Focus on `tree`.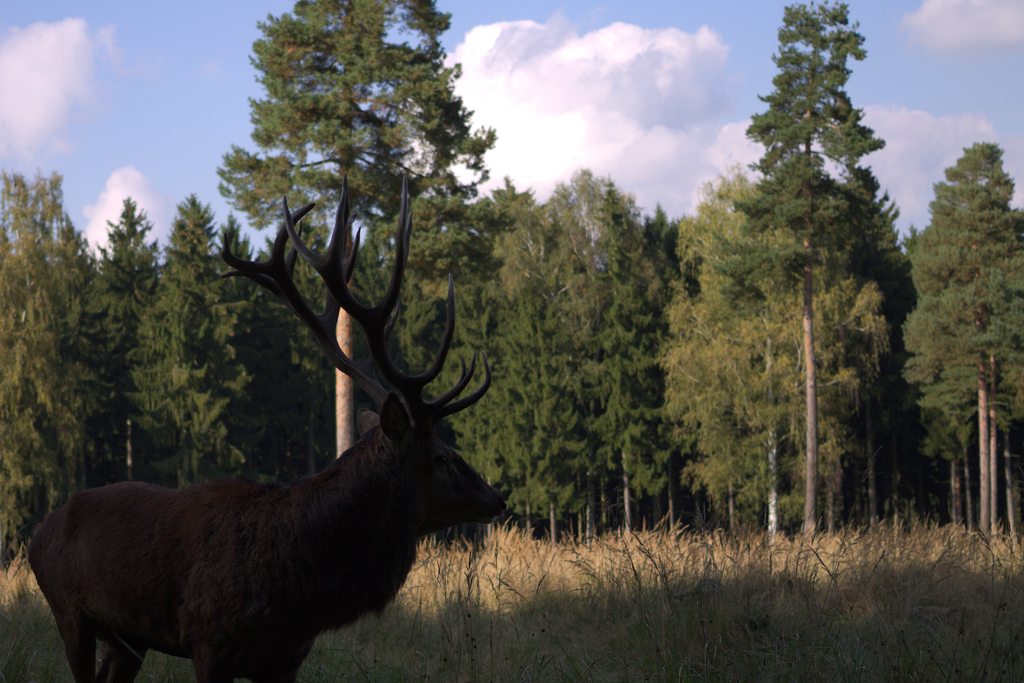
Focused at (705,13,932,523).
